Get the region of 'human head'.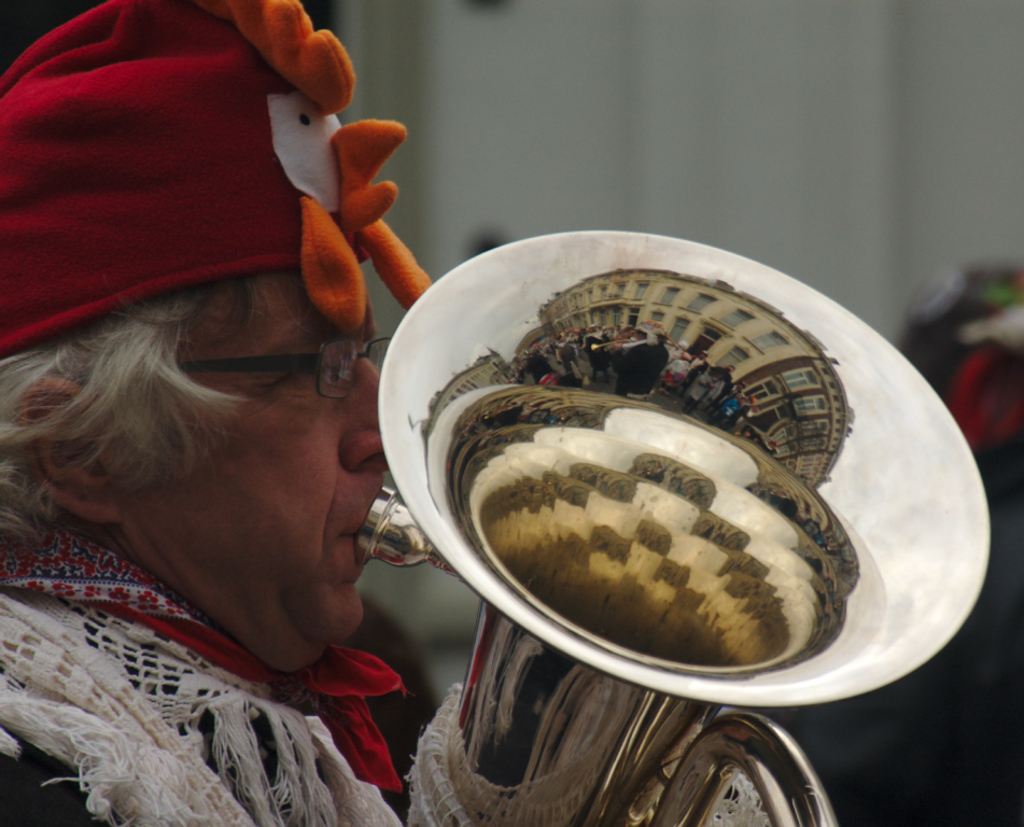
[x1=31, y1=186, x2=410, y2=632].
